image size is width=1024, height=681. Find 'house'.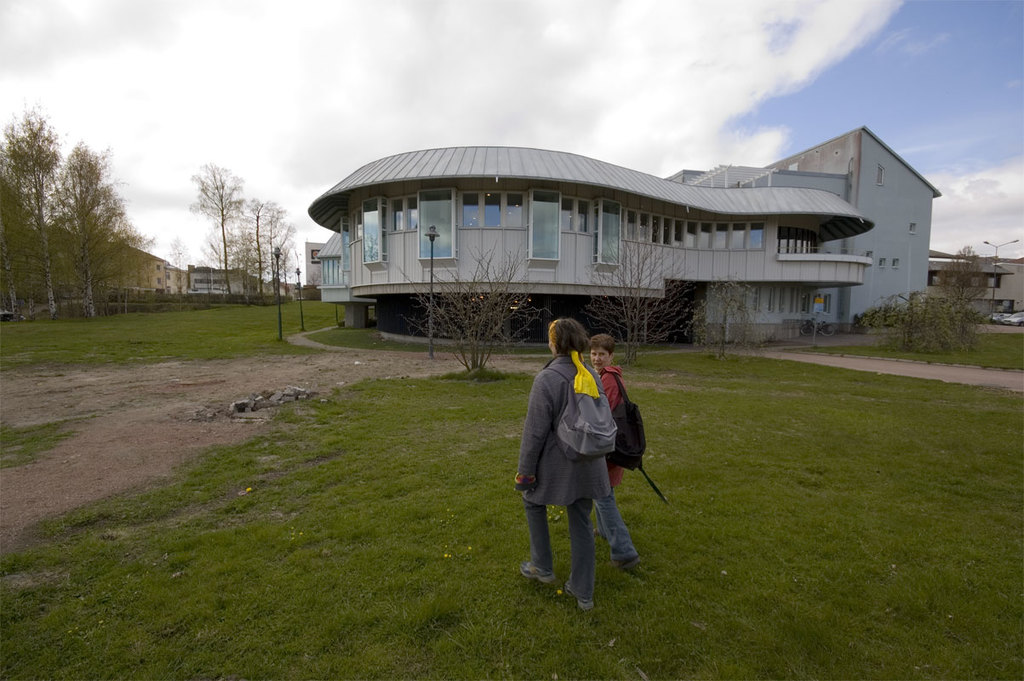
bbox(271, 119, 953, 369).
